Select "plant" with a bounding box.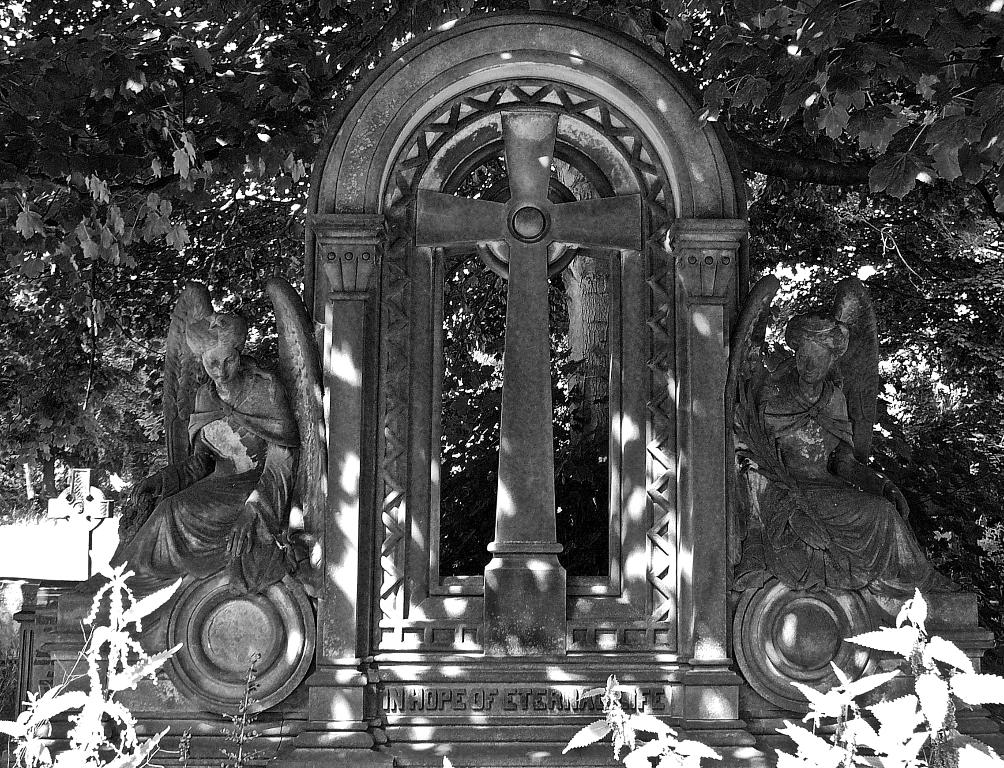
<box>927,514,1003,675</box>.
